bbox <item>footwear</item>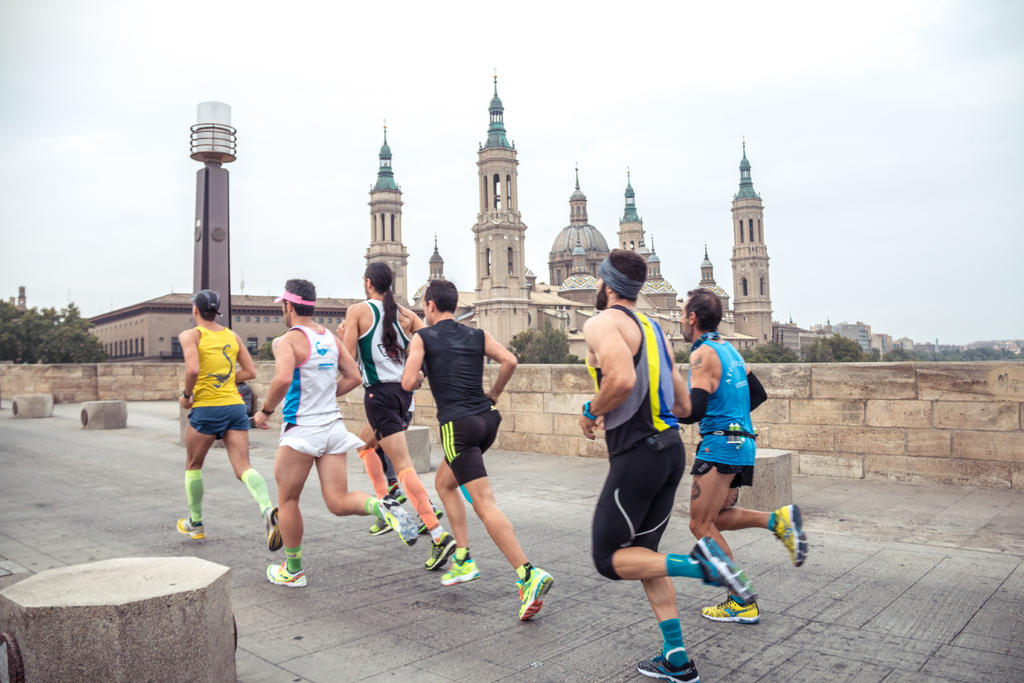
bbox=(440, 555, 480, 587)
